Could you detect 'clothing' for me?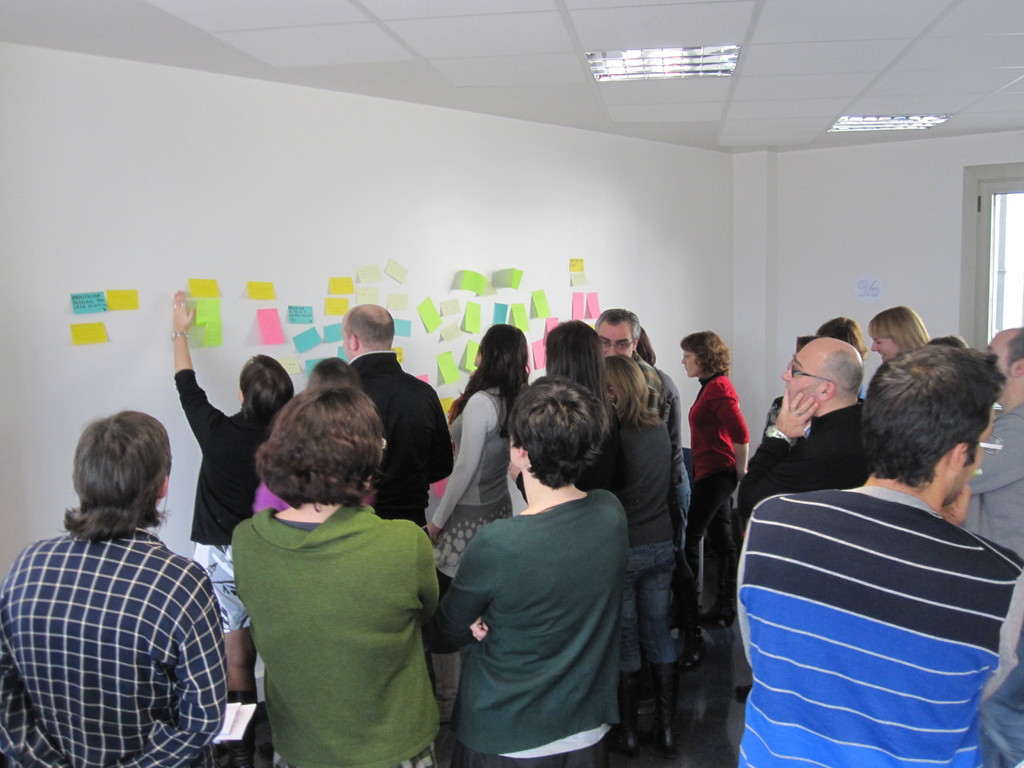
Detection result: 739/482/1023/767.
